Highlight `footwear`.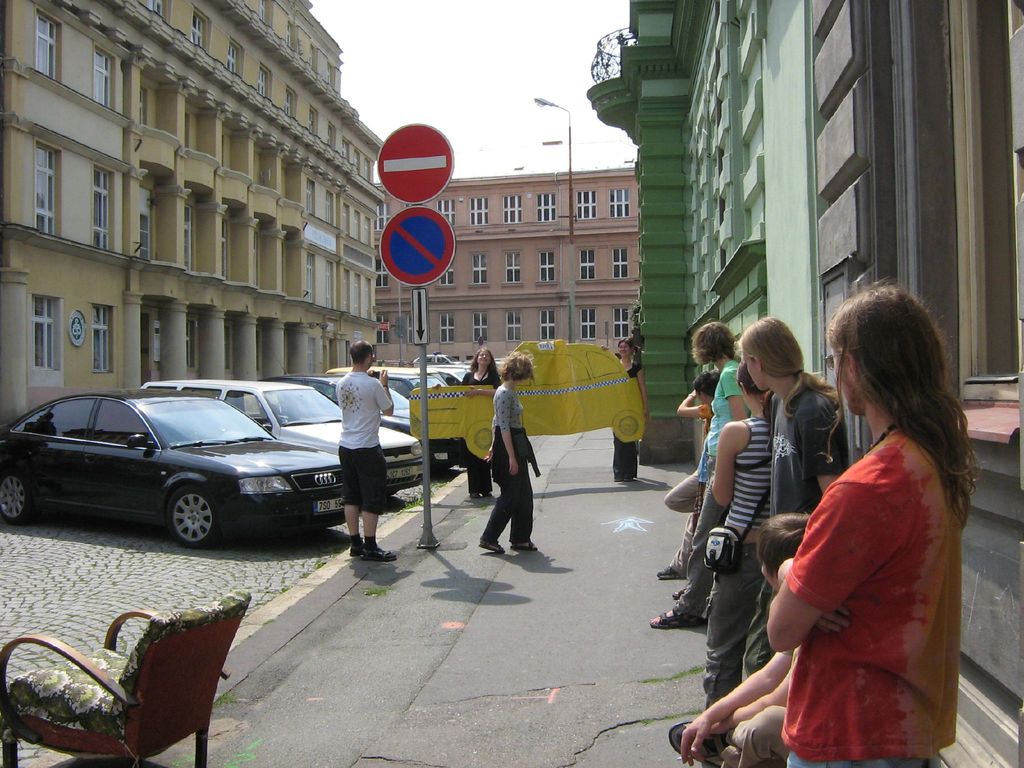
Highlighted region: 656 565 680 582.
